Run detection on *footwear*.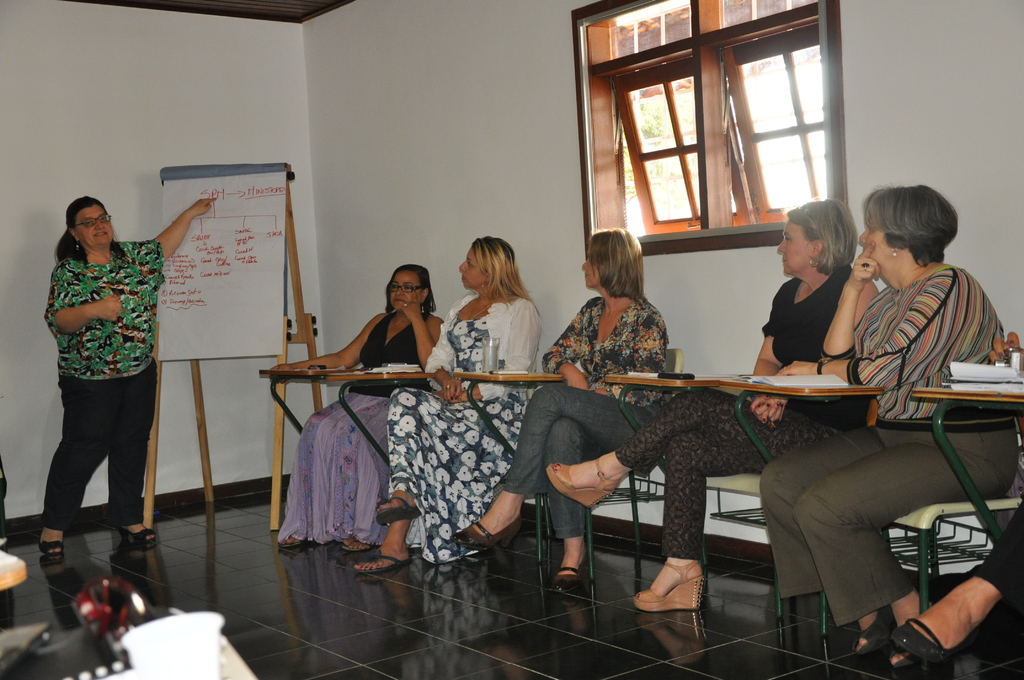
Result: <bbox>548, 560, 584, 594</bbox>.
